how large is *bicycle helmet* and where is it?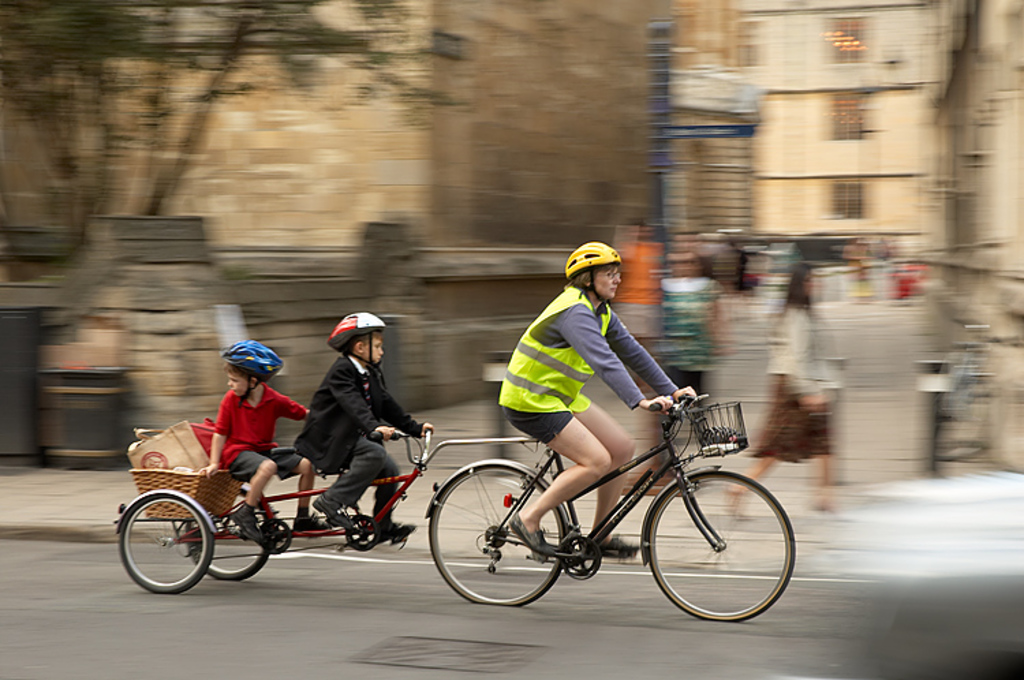
Bounding box: 326:314:382:359.
